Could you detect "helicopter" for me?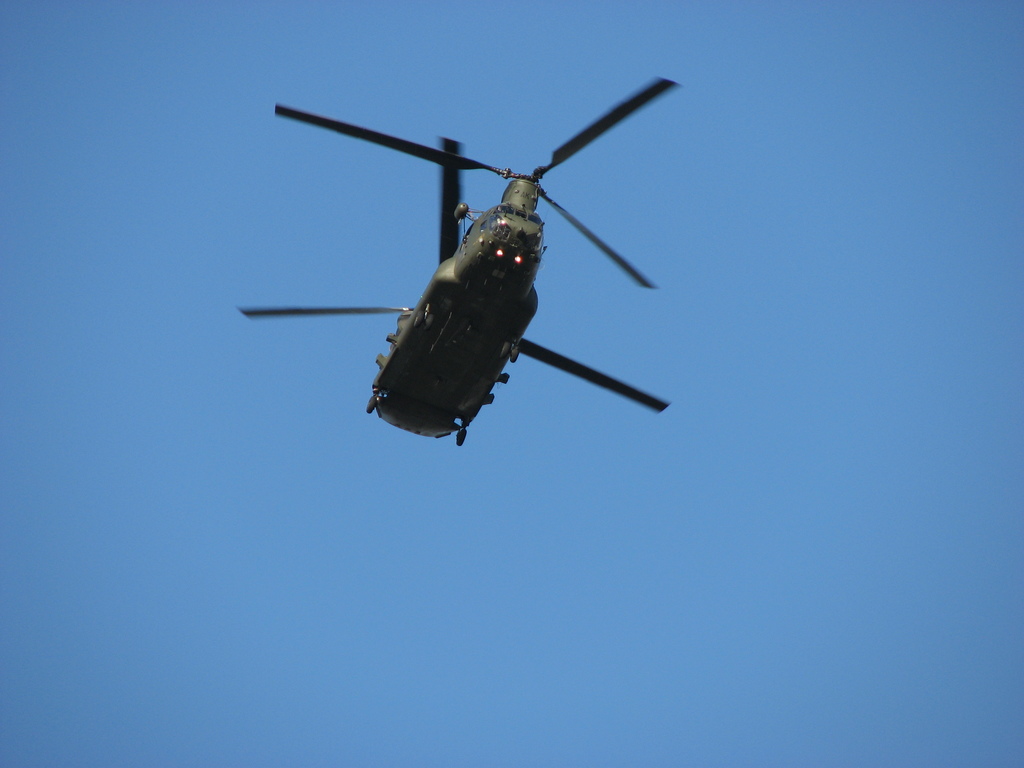
Detection result: [left=235, top=77, right=682, bottom=447].
